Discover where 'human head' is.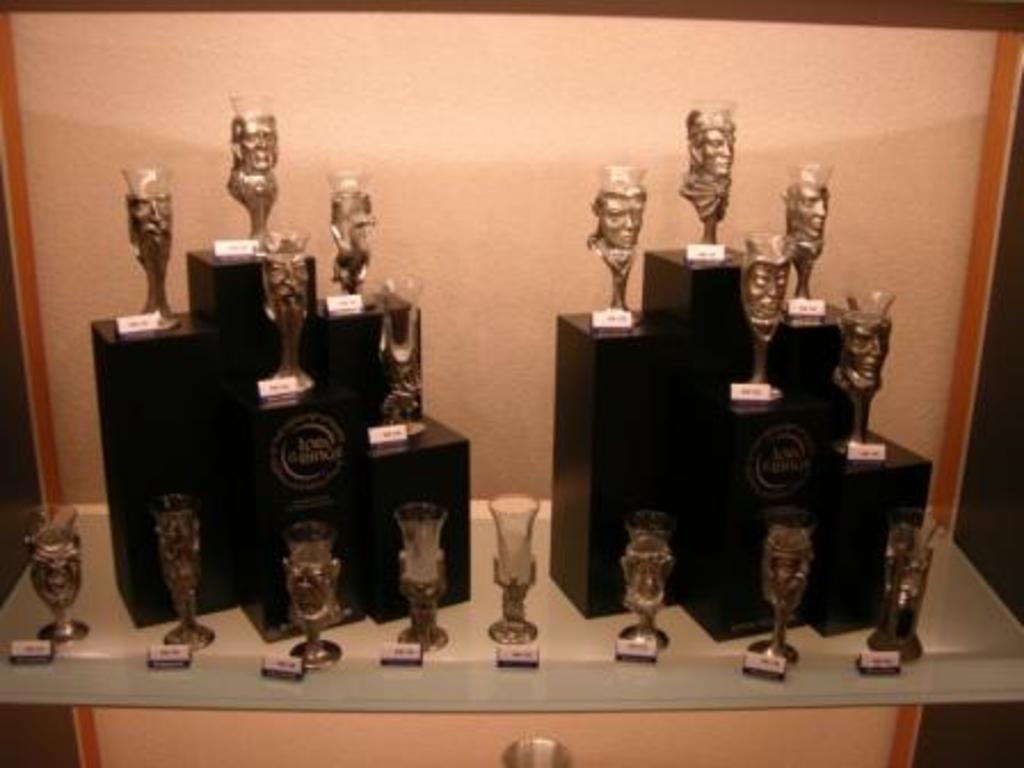
Discovered at pyautogui.locateOnScreen(128, 162, 169, 254).
